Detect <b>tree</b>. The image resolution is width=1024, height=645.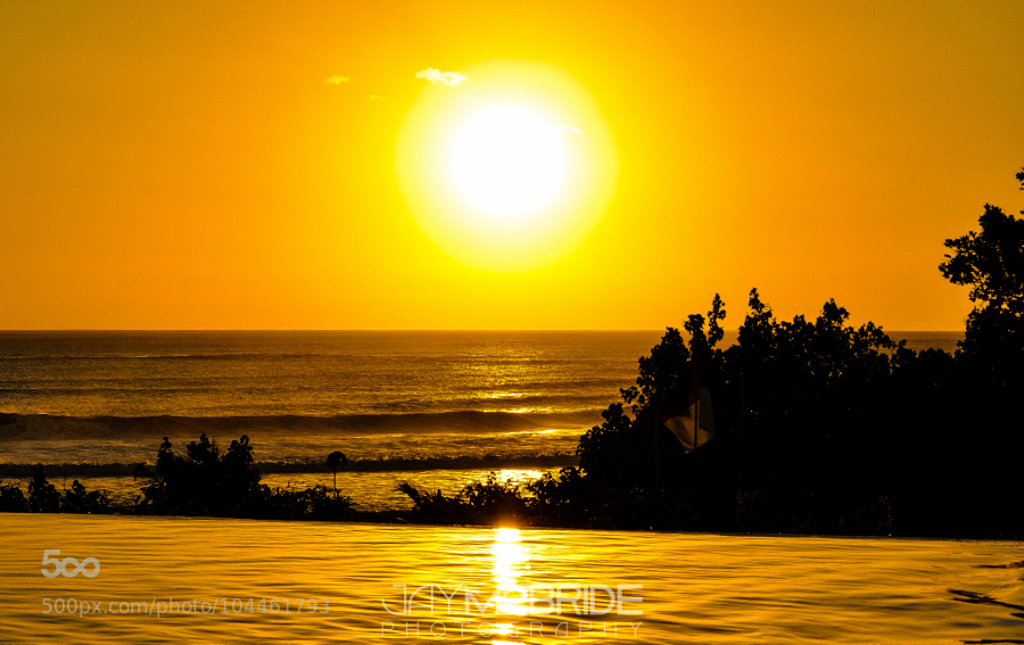
locate(404, 281, 953, 526).
